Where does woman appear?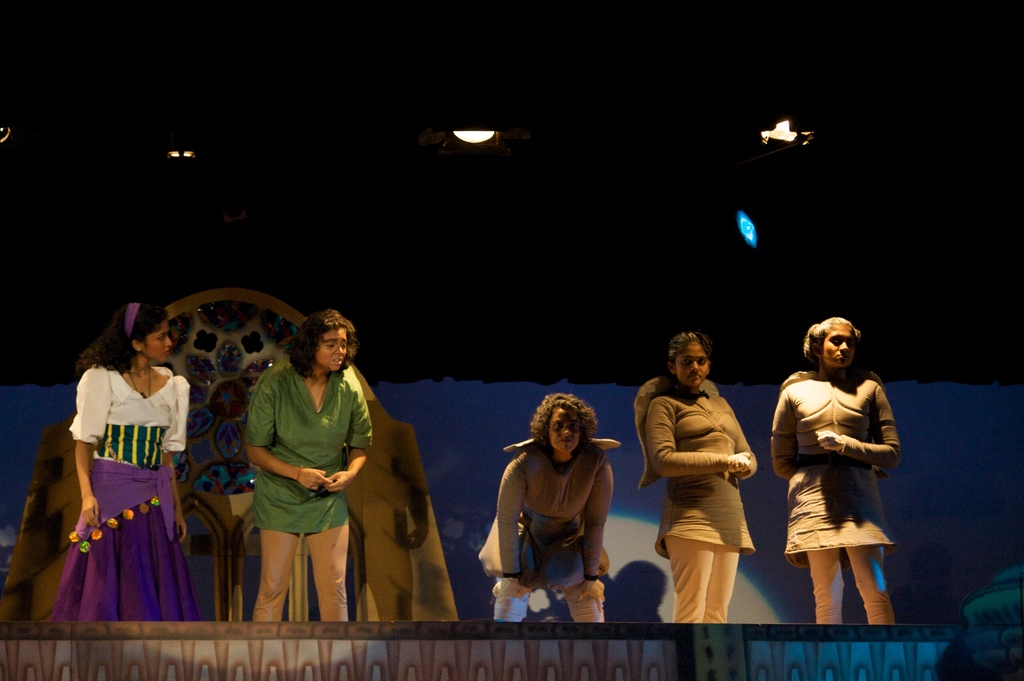
Appears at rect(245, 311, 374, 627).
